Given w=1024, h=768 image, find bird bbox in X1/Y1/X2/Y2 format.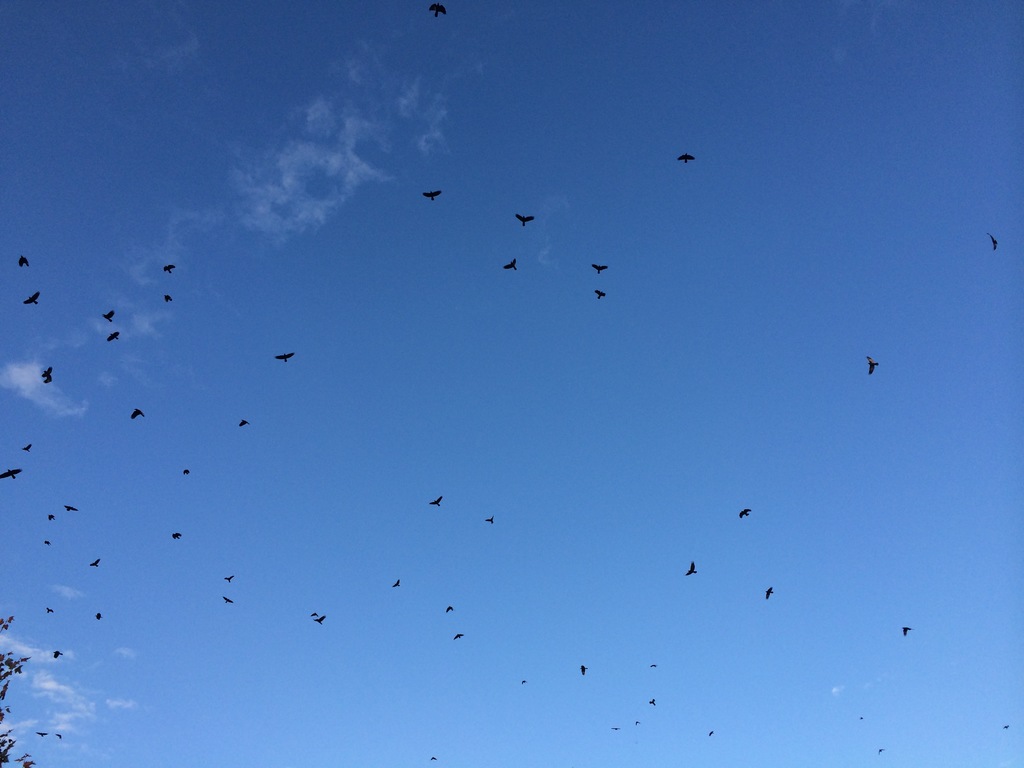
875/745/882/755.
